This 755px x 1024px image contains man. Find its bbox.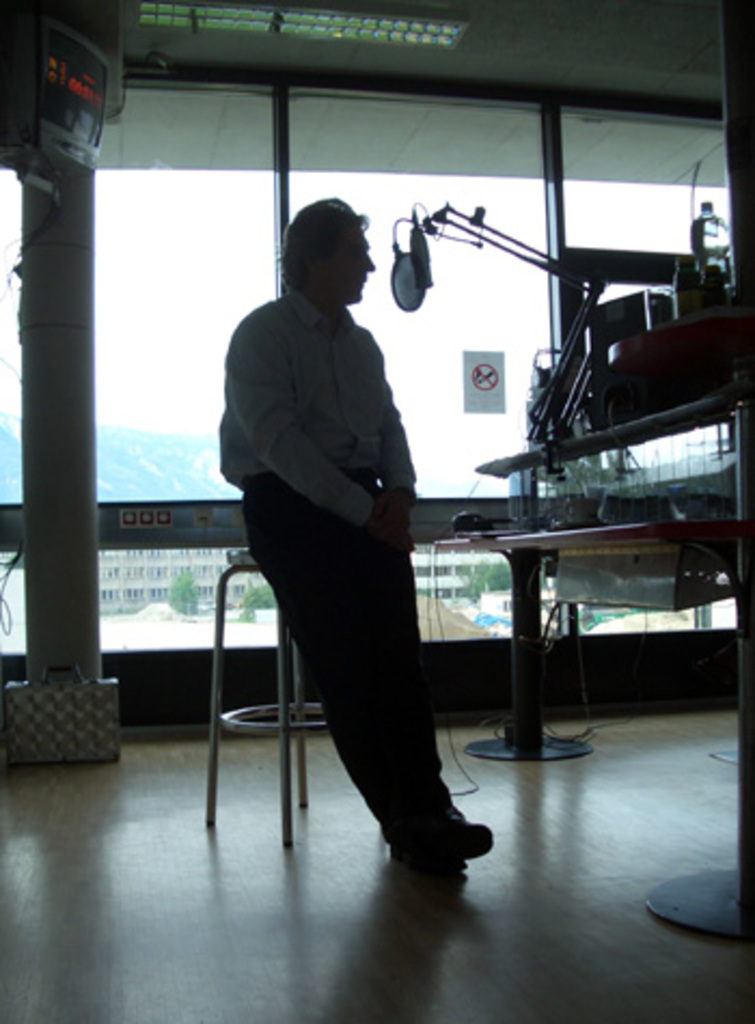
left=203, top=192, right=464, bottom=843.
